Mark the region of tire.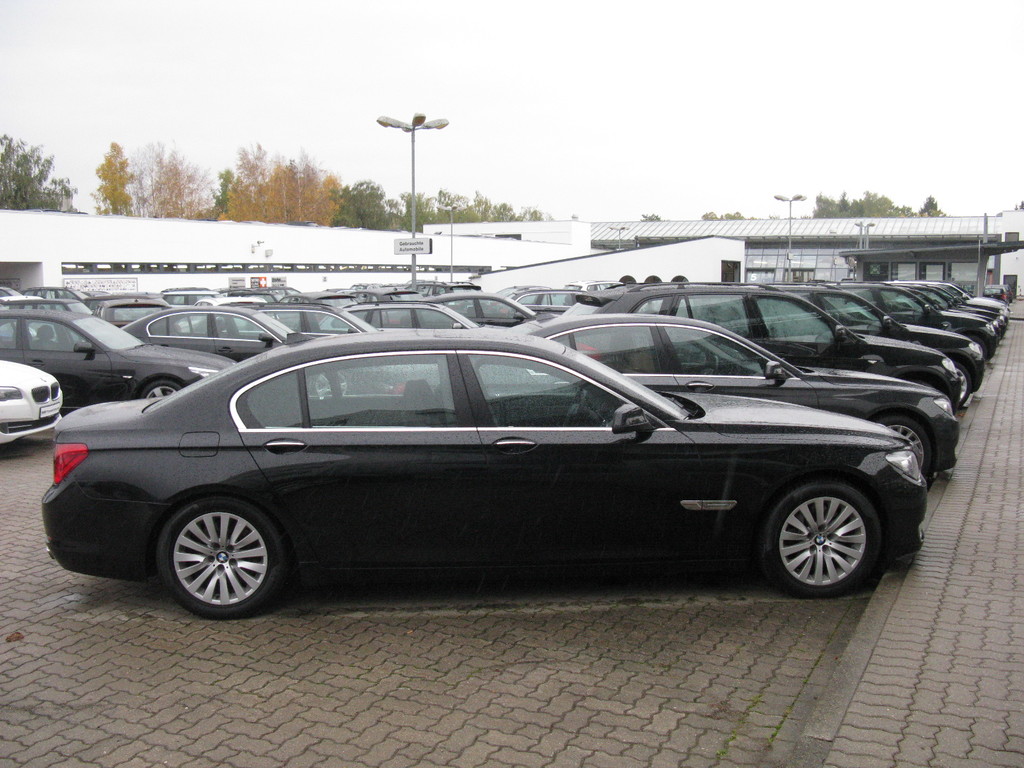
Region: crop(144, 379, 180, 403).
